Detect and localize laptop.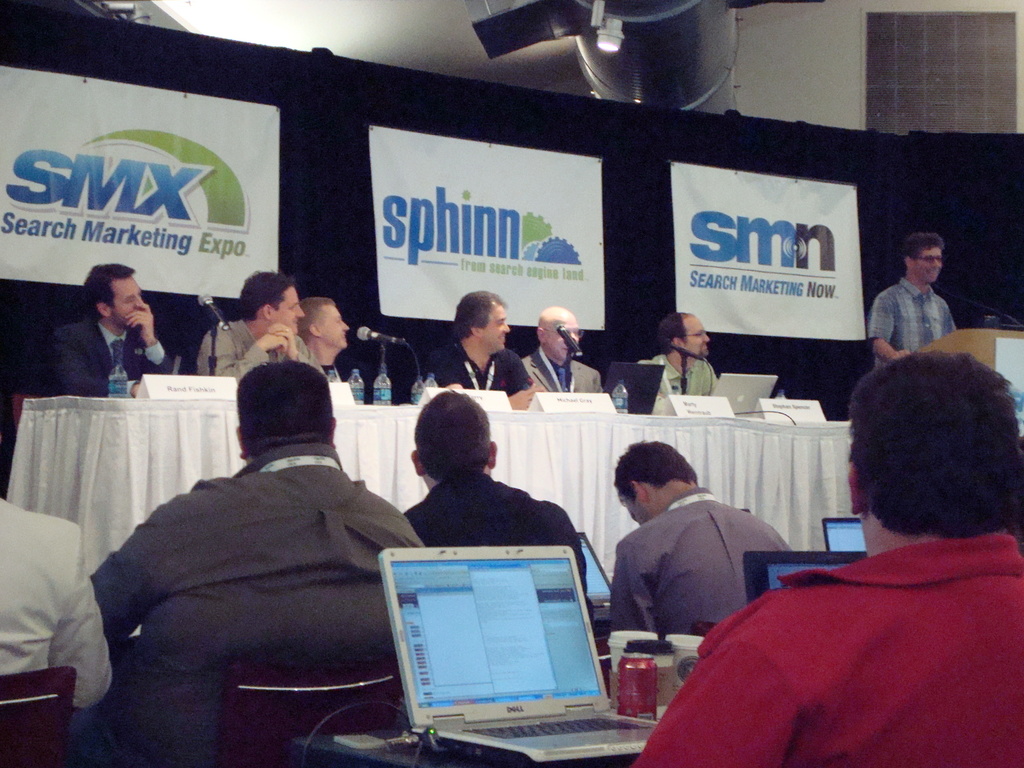
Localized at 824,516,866,550.
